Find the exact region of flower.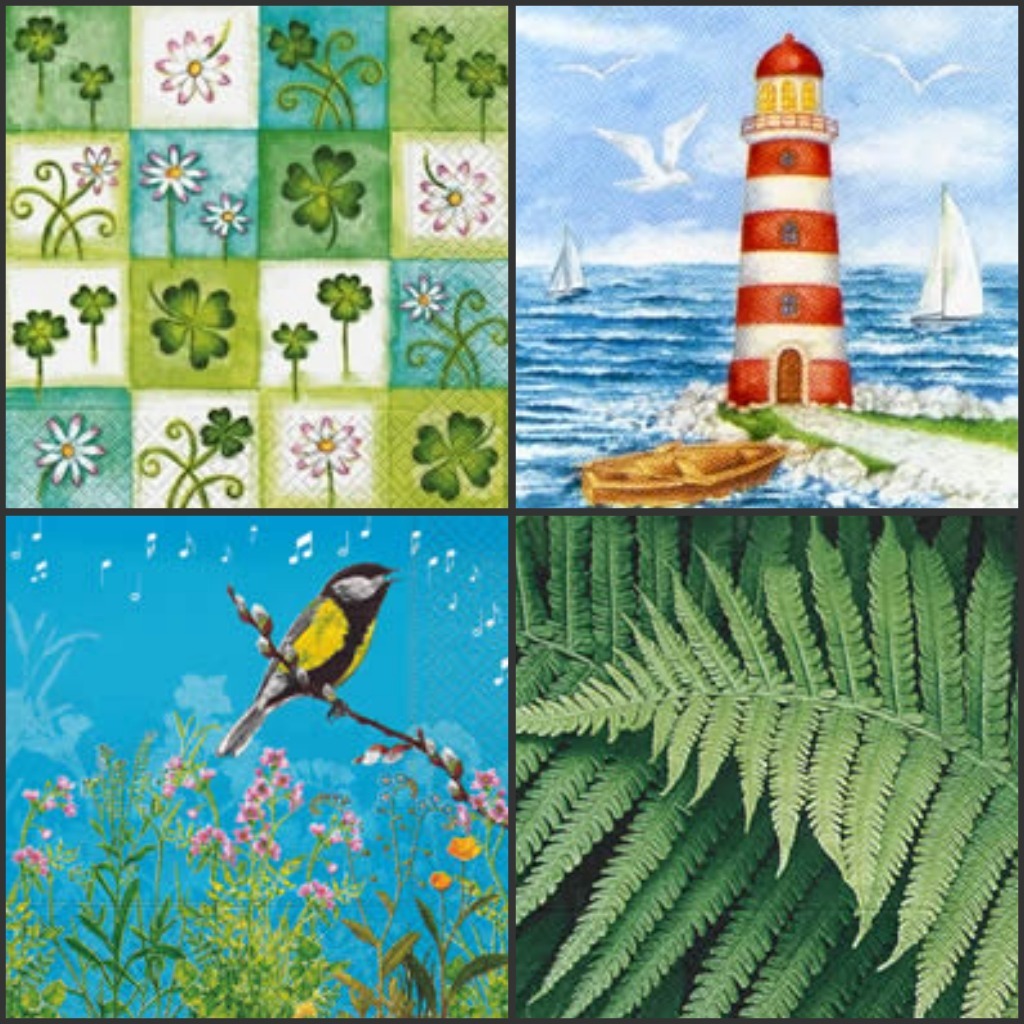
Exact region: 151, 274, 231, 372.
